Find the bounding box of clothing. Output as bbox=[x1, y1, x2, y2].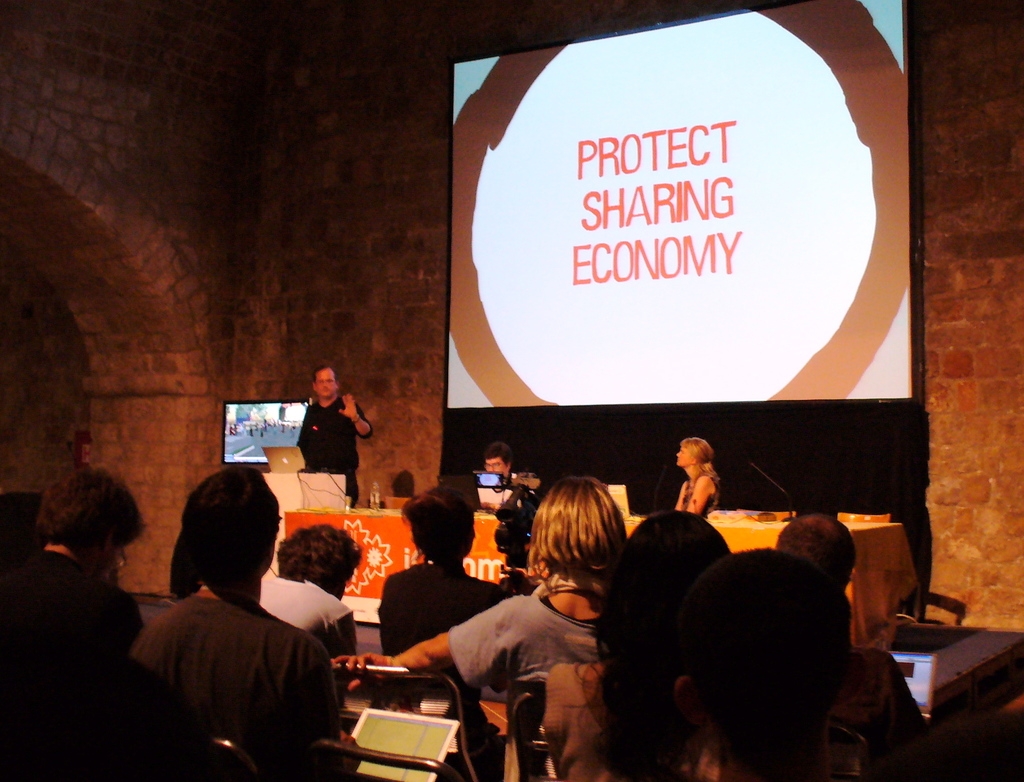
bbox=[291, 396, 373, 512].
